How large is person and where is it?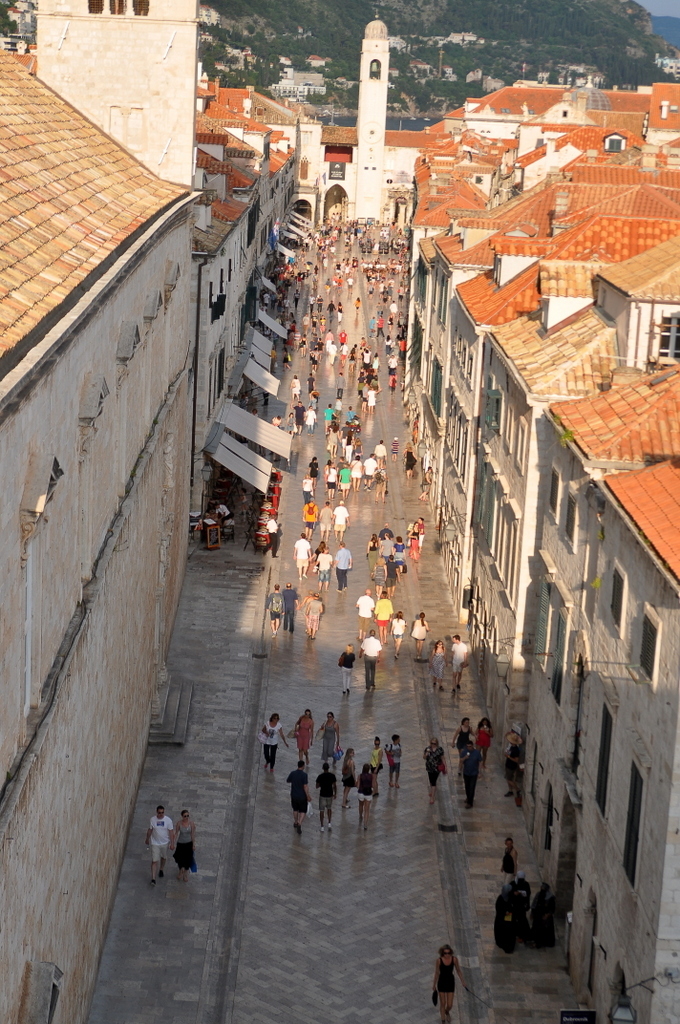
Bounding box: l=430, t=638, r=453, b=689.
